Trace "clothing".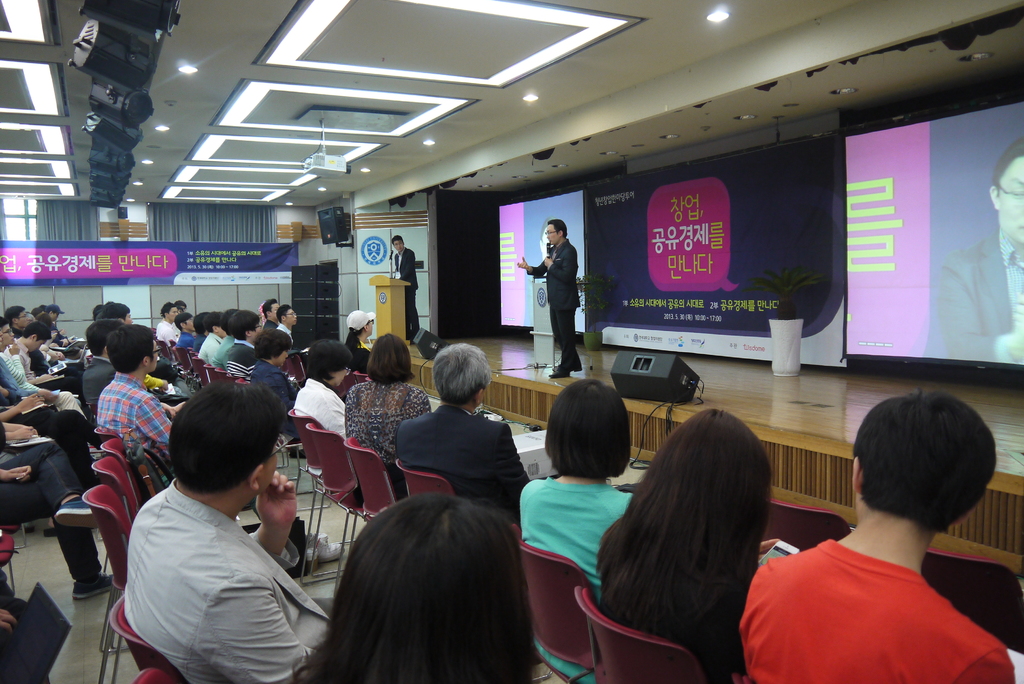
Traced to pyautogui.locateOnScreen(187, 326, 206, 352).
